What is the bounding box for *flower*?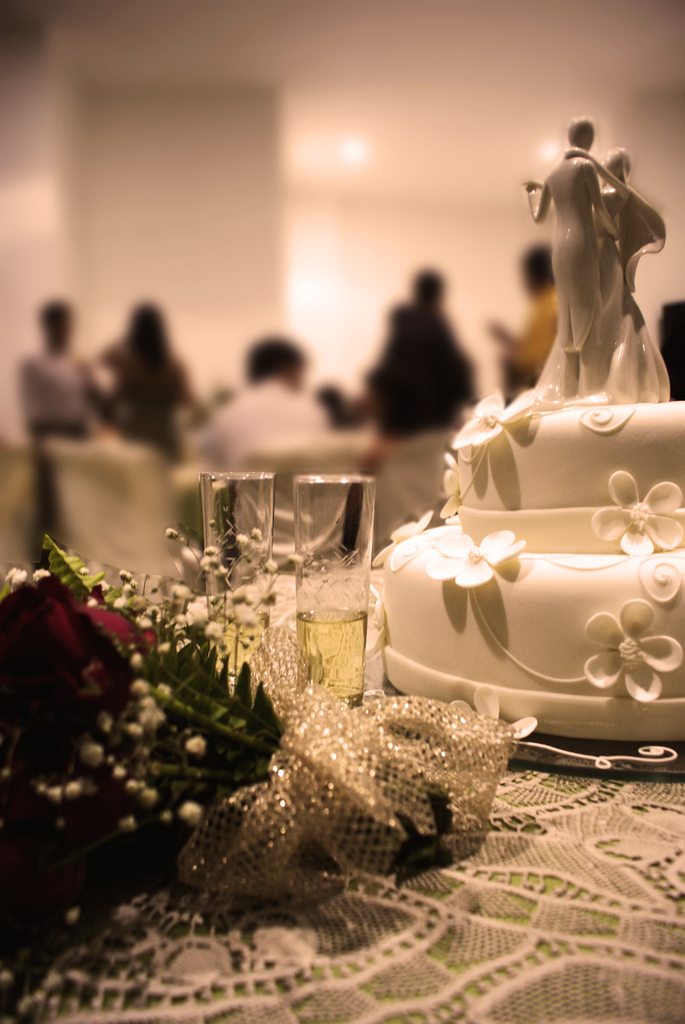
bbox=[588, 466, 684, 556].
